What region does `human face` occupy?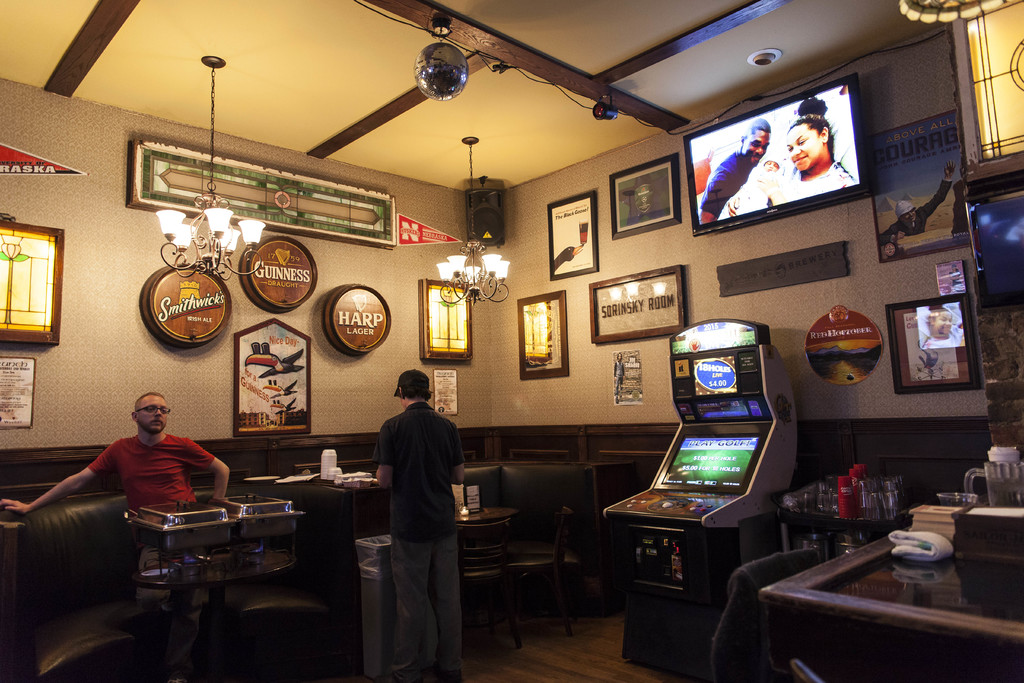
detection(142, 393, 167, 433).
